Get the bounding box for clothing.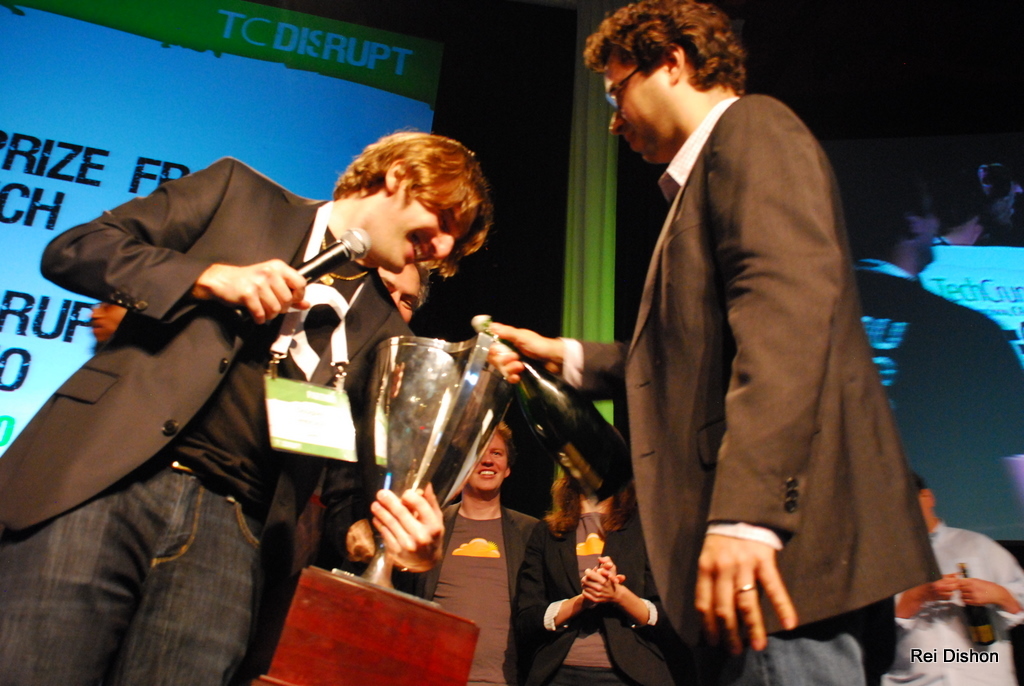
crop(854, 253, 1023, 539).
